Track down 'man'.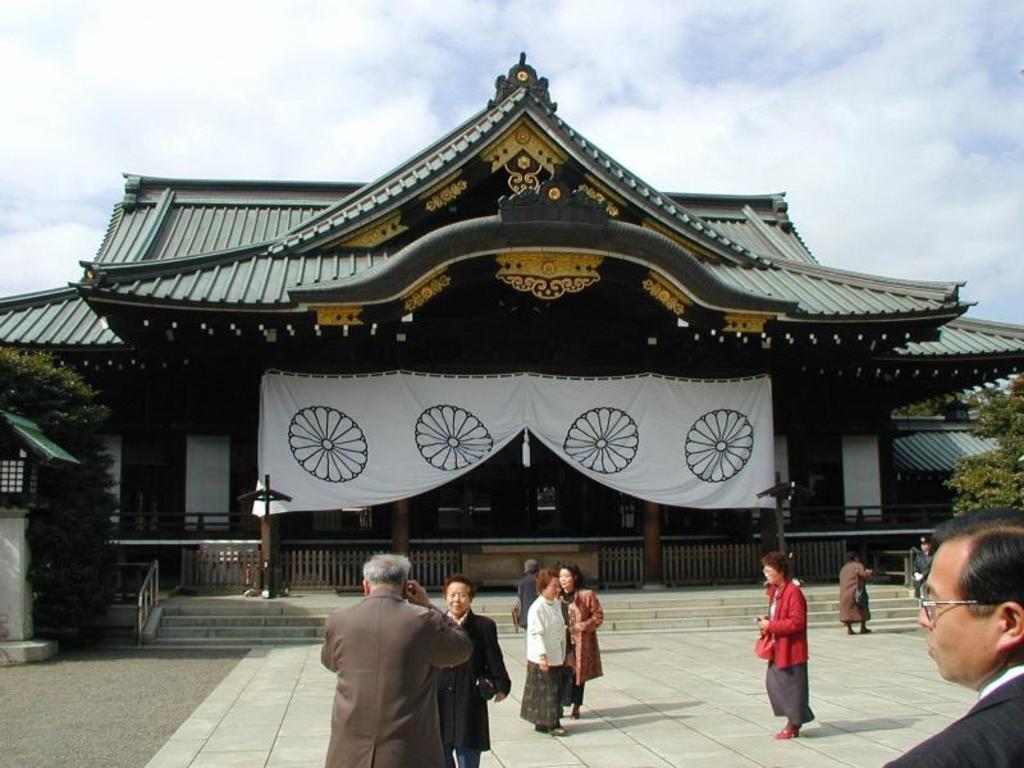
Tracked to (left=515, top=553, right=553, bottom=621).
